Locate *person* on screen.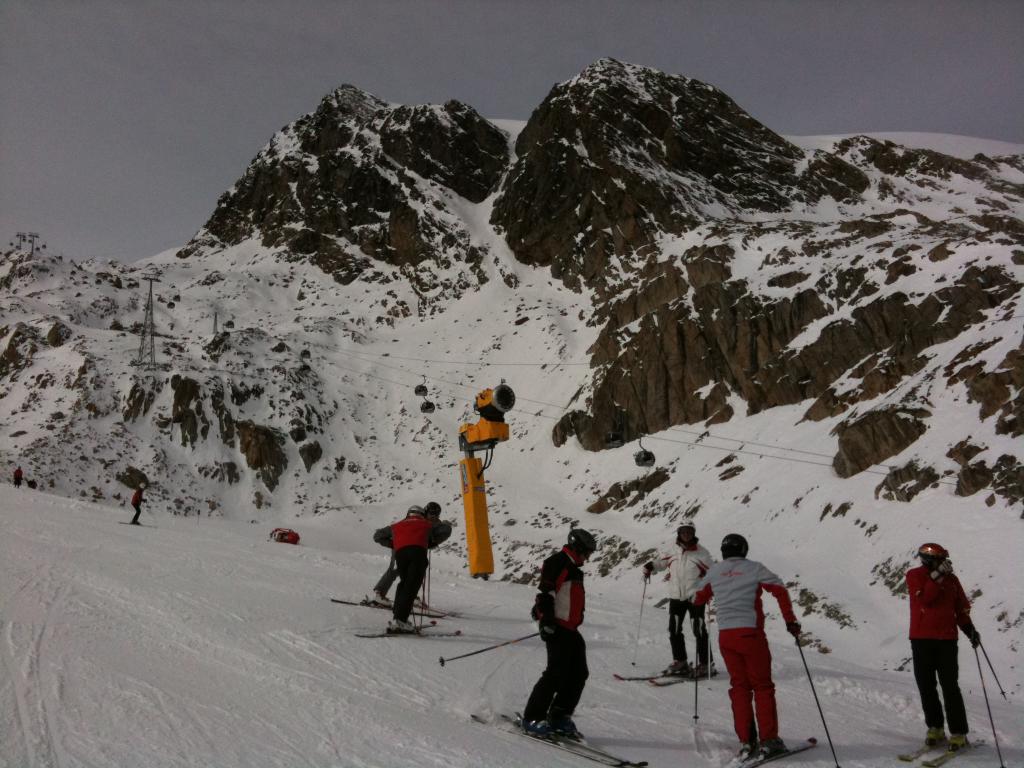
On screen at rect(646, 518, 726, 673).
